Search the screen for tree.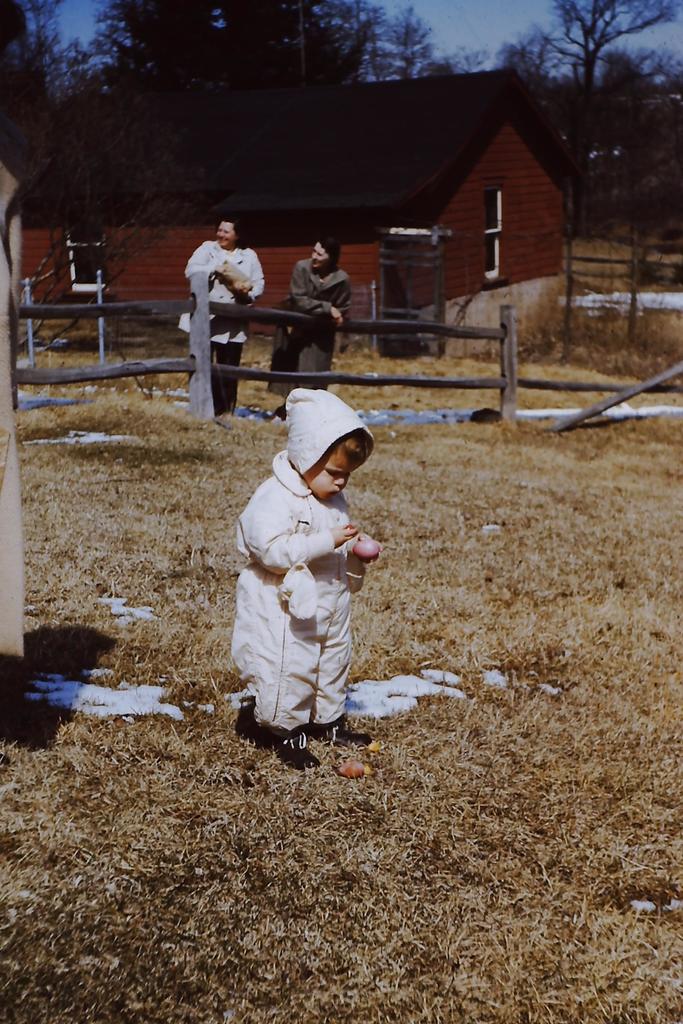
Found at <region>530, 0, 676, 105</region>.
